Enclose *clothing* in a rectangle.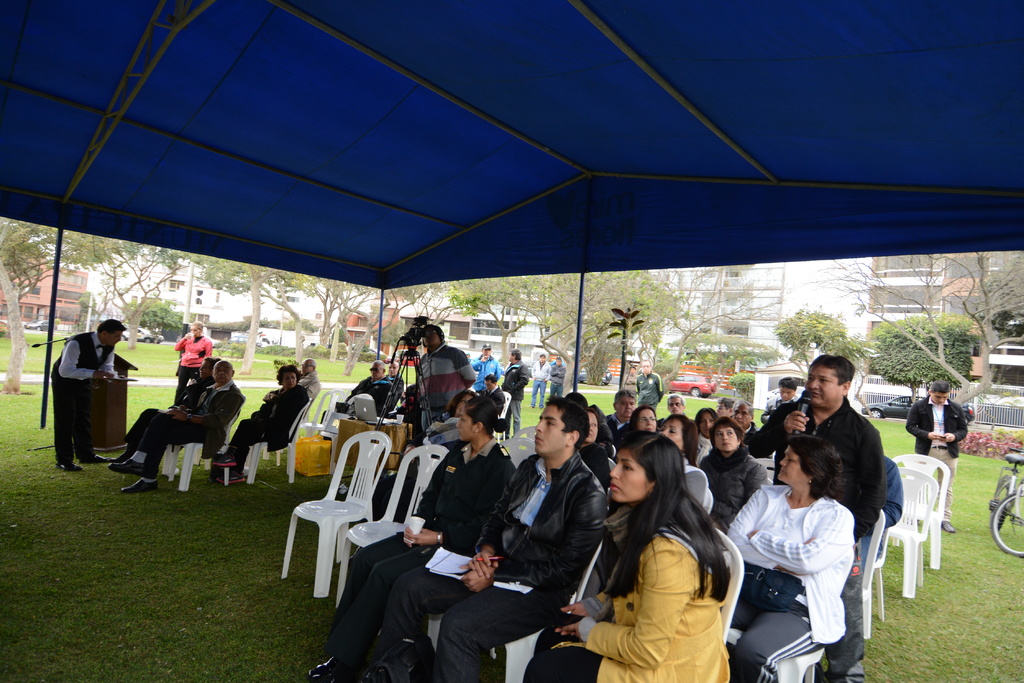
left=228, top=373, right=306, bottom=459.
